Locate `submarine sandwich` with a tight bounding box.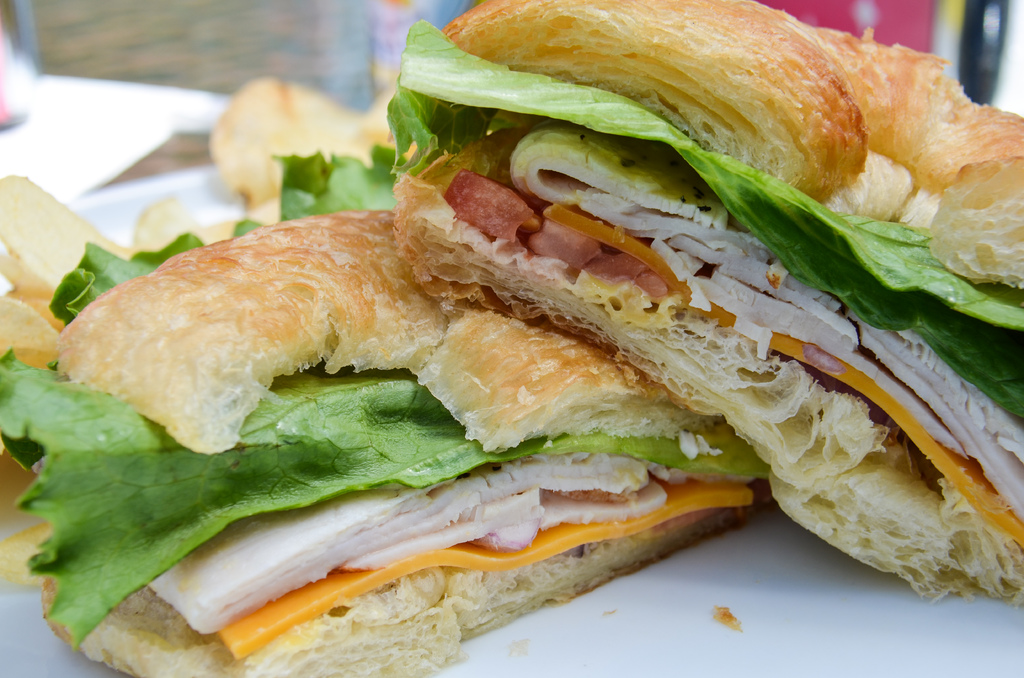
box=[0, 208, 771, 677].
